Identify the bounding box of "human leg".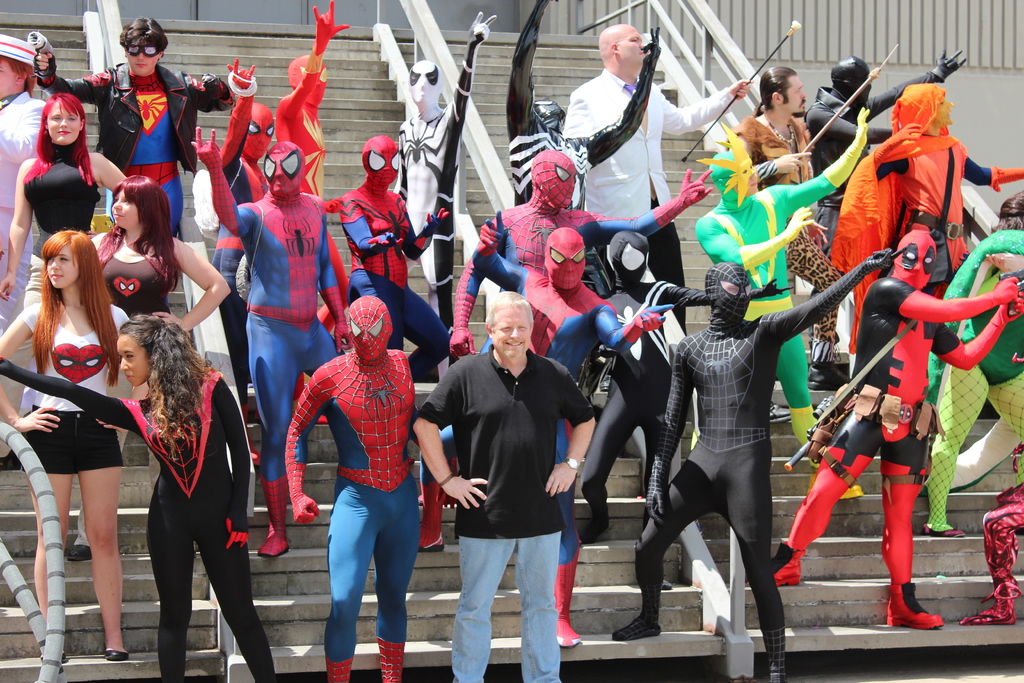
929, 335, 988, 529.
